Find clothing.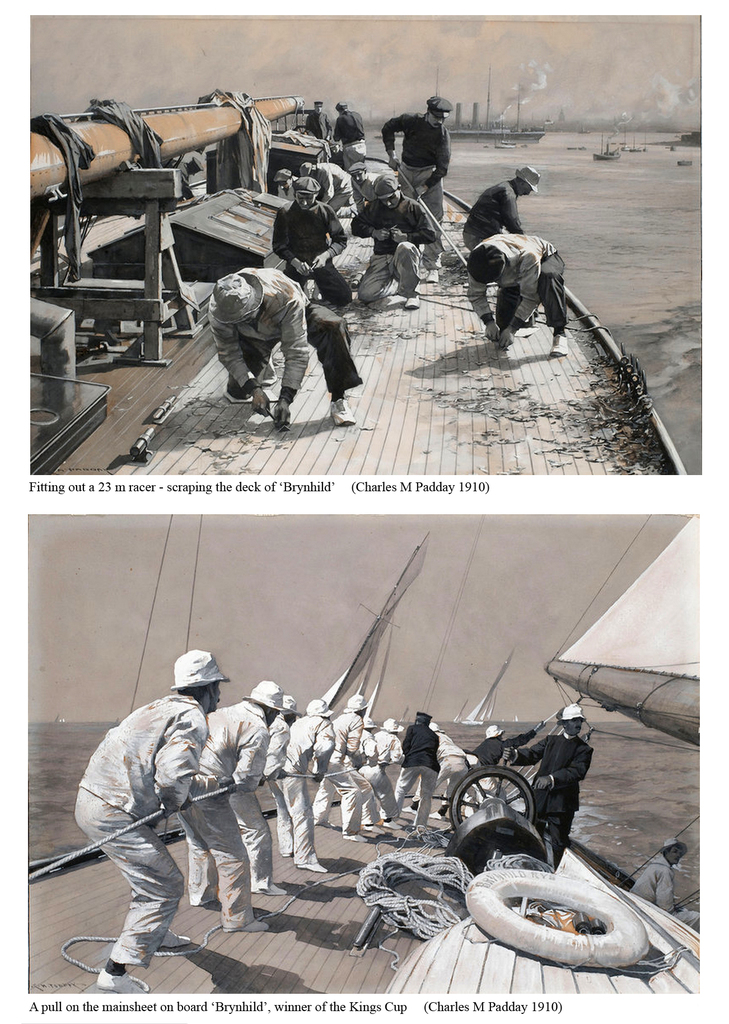
208,267,306,402.
